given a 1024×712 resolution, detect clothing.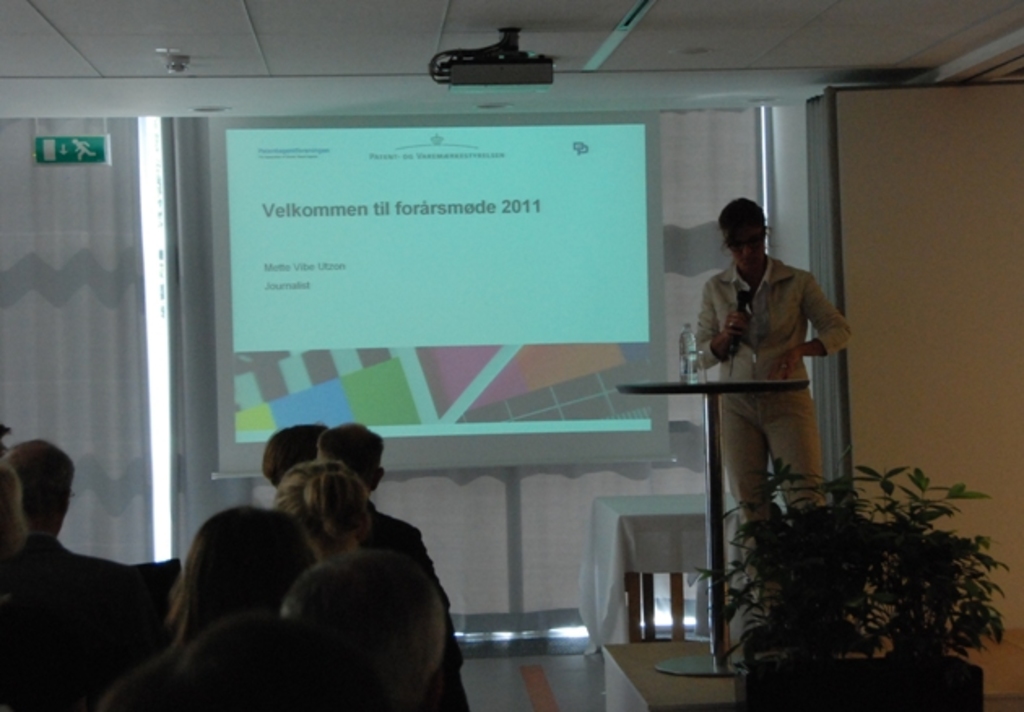
(left=702, top=221, right=845, bottom=493).
